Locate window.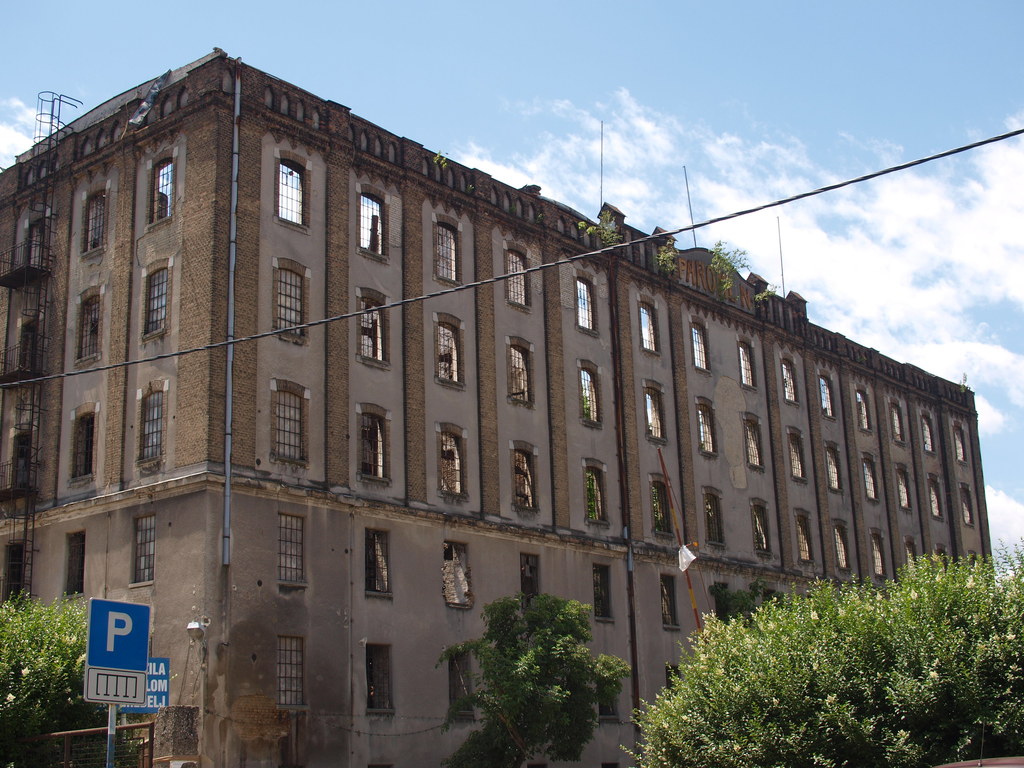
Bounding box: x1=587, y1=561, x2=611, y2=618.
